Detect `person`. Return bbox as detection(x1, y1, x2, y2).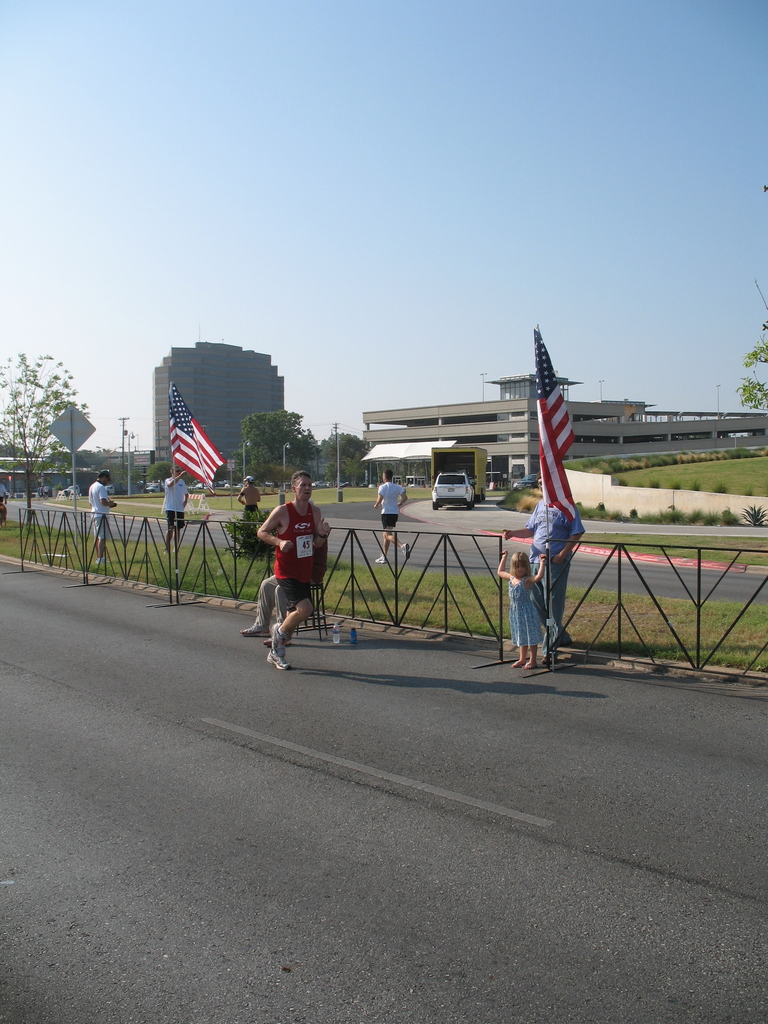
detection(86, 468, 121, 564).
